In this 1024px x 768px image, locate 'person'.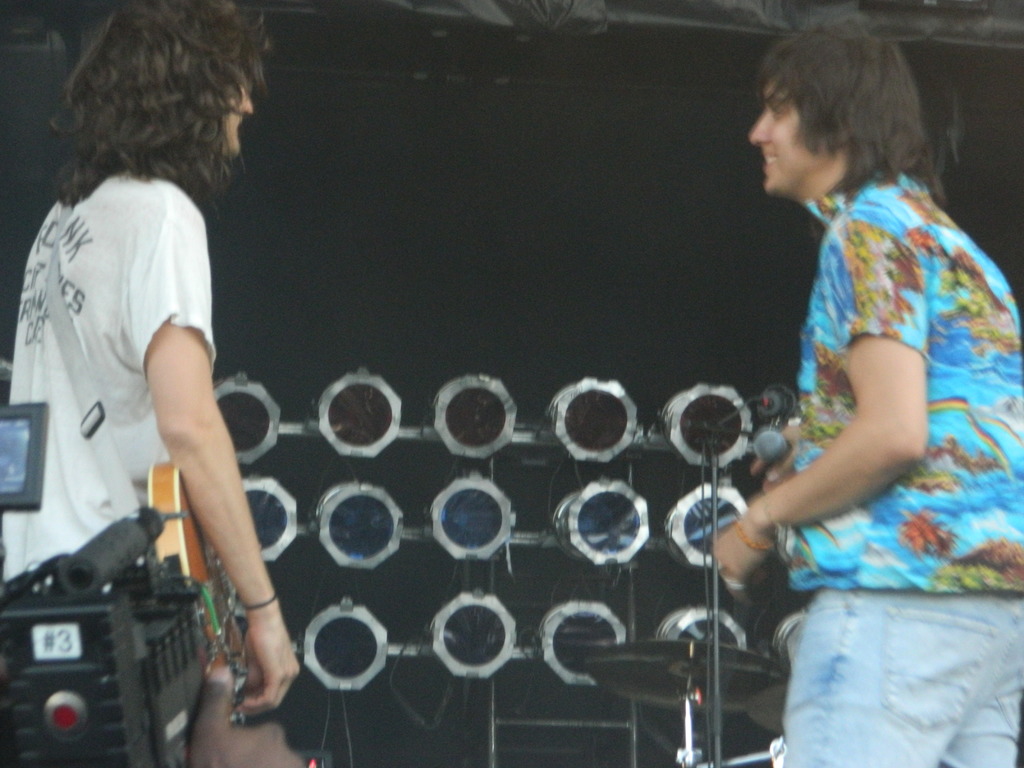
Bounding box: (left=710, top=12, right=1023, bottom=767).
